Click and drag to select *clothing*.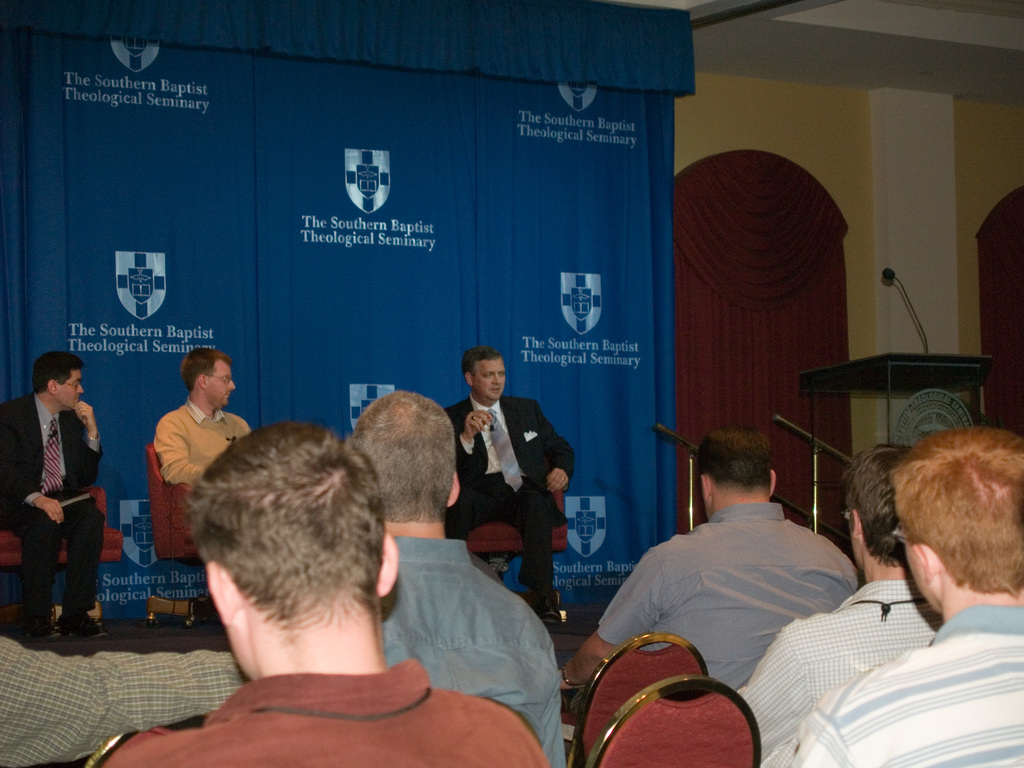
Selection: <region>152, 397, 246, 487</region>.
